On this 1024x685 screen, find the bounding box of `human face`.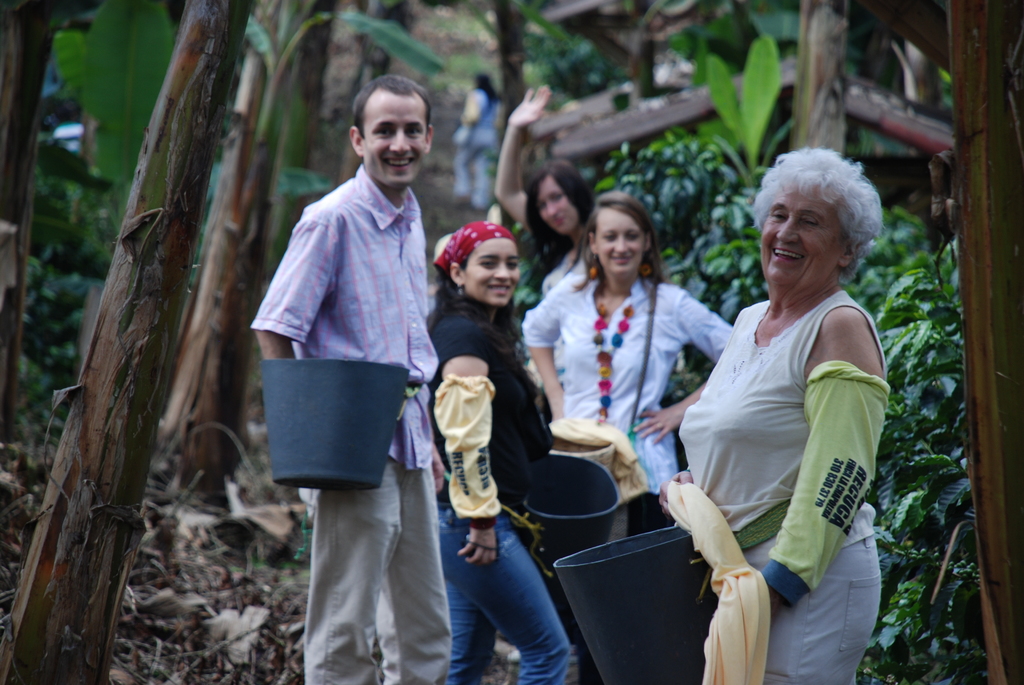
Bounding box: [x1=760, y1=200, x2=844, y2=287].
